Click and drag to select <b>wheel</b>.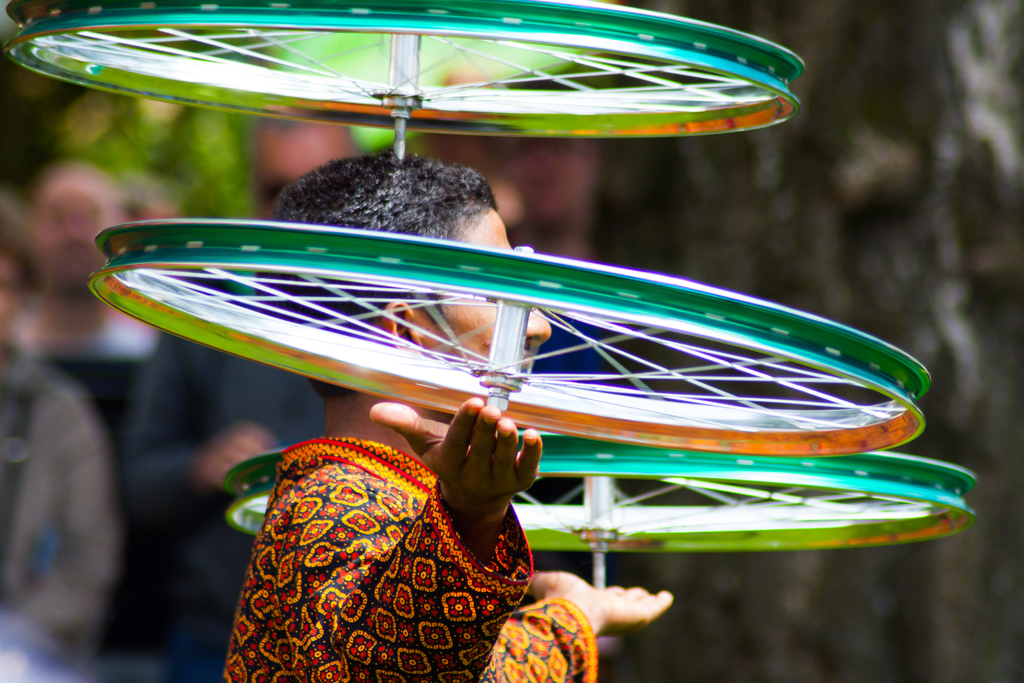
Selection: BBox(5, 0, 805, 139).
